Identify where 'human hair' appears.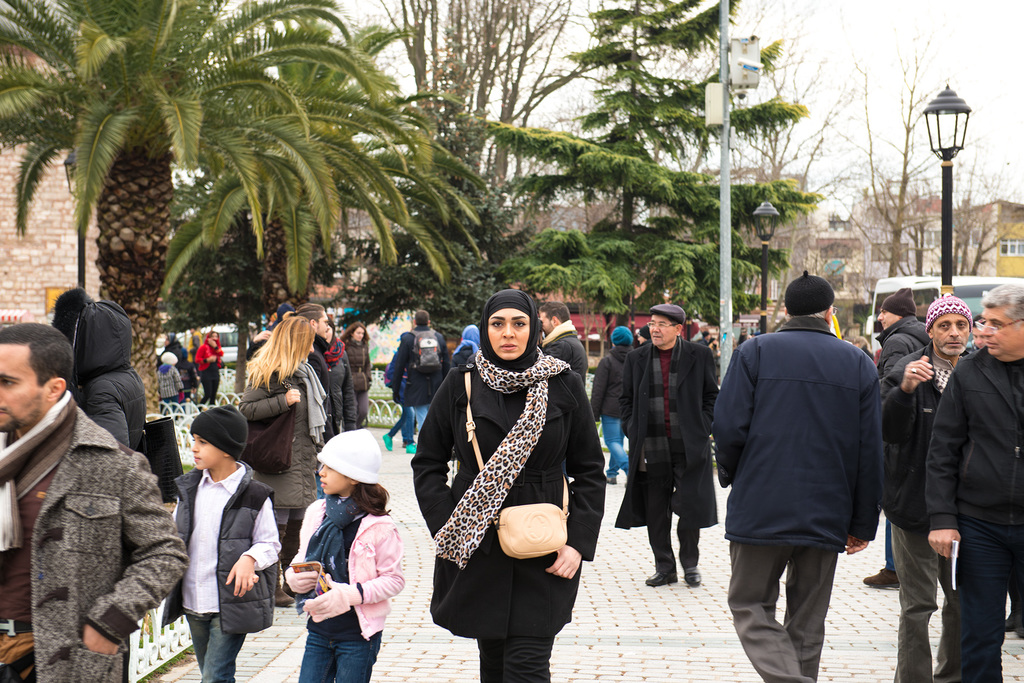
Appears at x1=351 y1=481 x2=392 y2=515.
